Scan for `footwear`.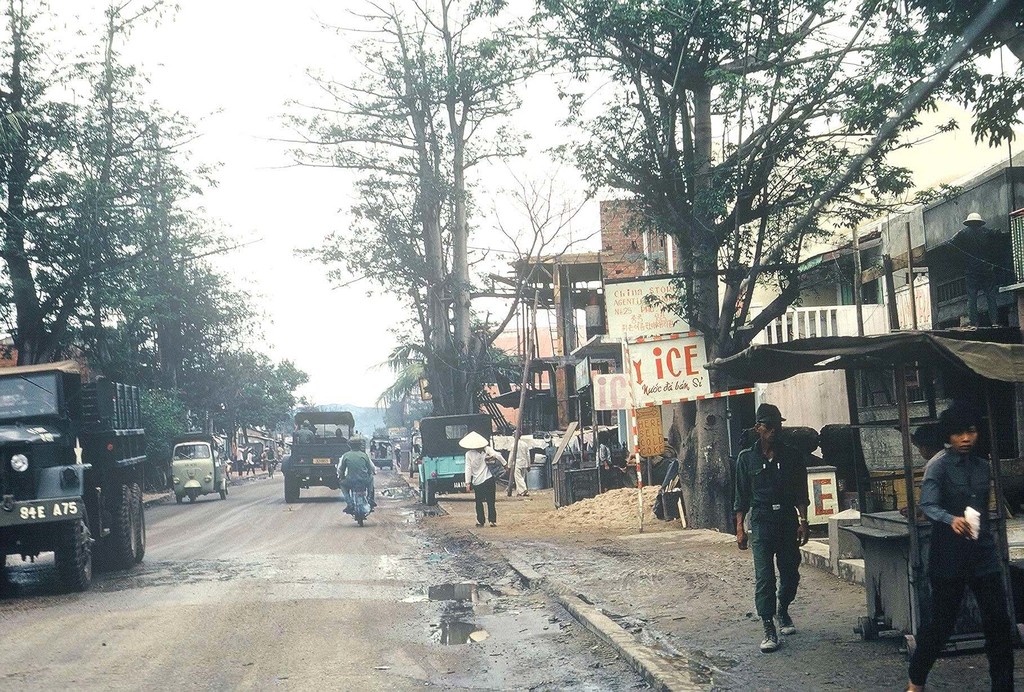
Scan result: BBox(474, 519, 488, 531).
